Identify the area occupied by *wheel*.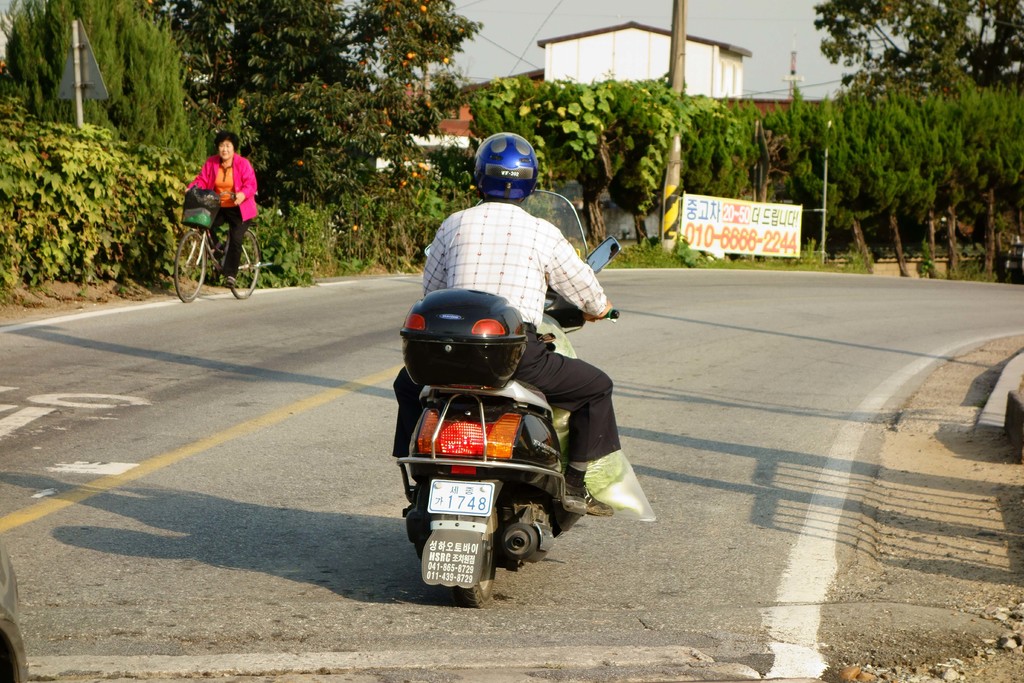
Area: box(428, 532, 502, 616).
